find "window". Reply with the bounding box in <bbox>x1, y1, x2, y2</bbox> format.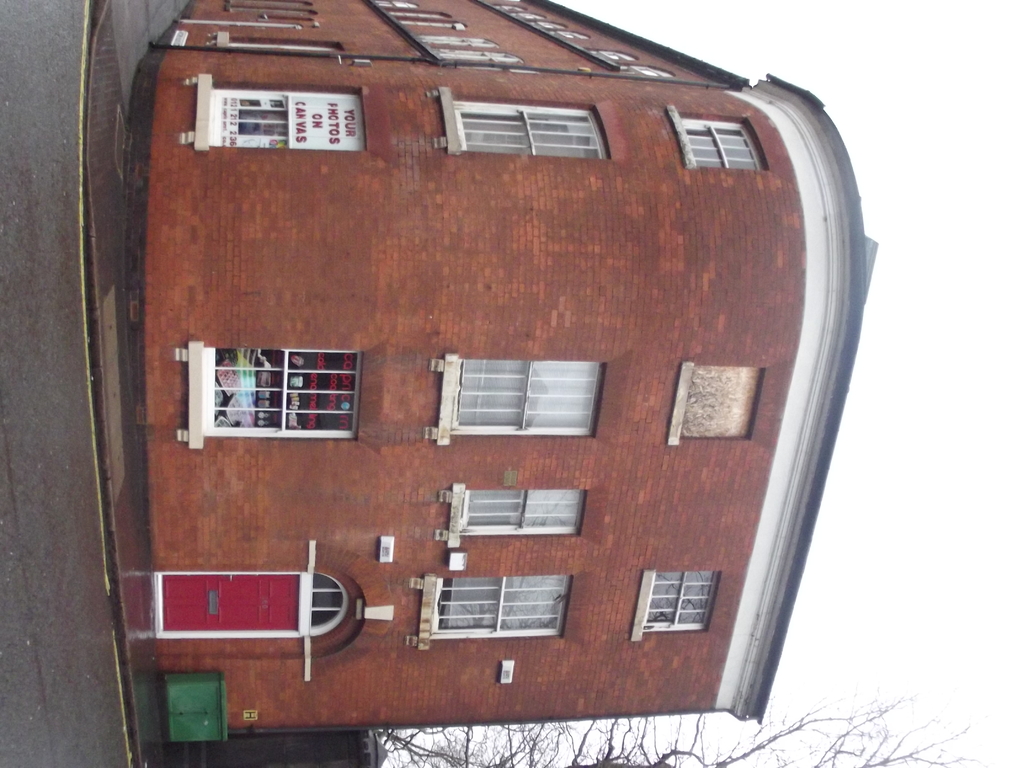
<bbox>646, 572, 718, 637</bbox>.
